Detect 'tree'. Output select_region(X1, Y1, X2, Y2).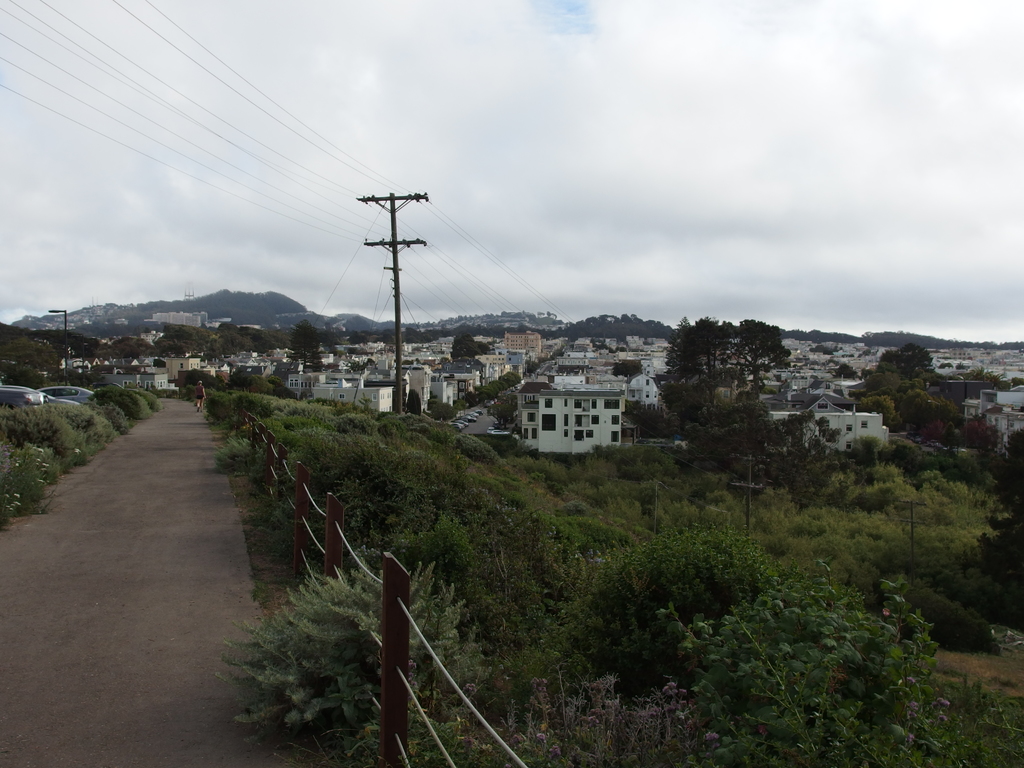
select_region(442, 331, 488, 373).
